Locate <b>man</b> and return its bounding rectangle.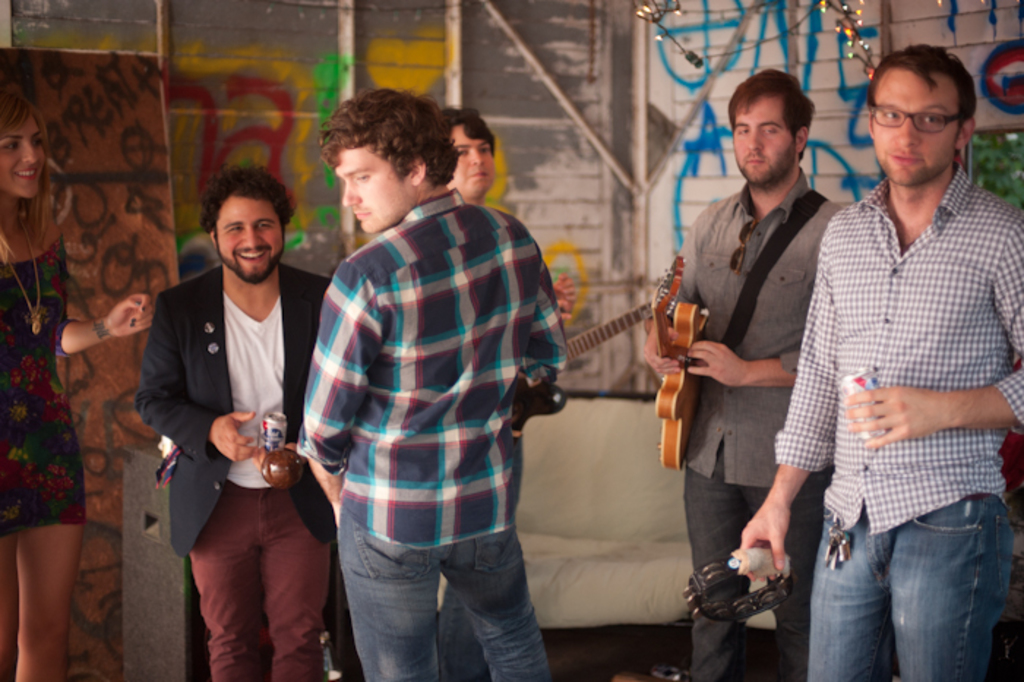
[129, 164, 339, 681].
